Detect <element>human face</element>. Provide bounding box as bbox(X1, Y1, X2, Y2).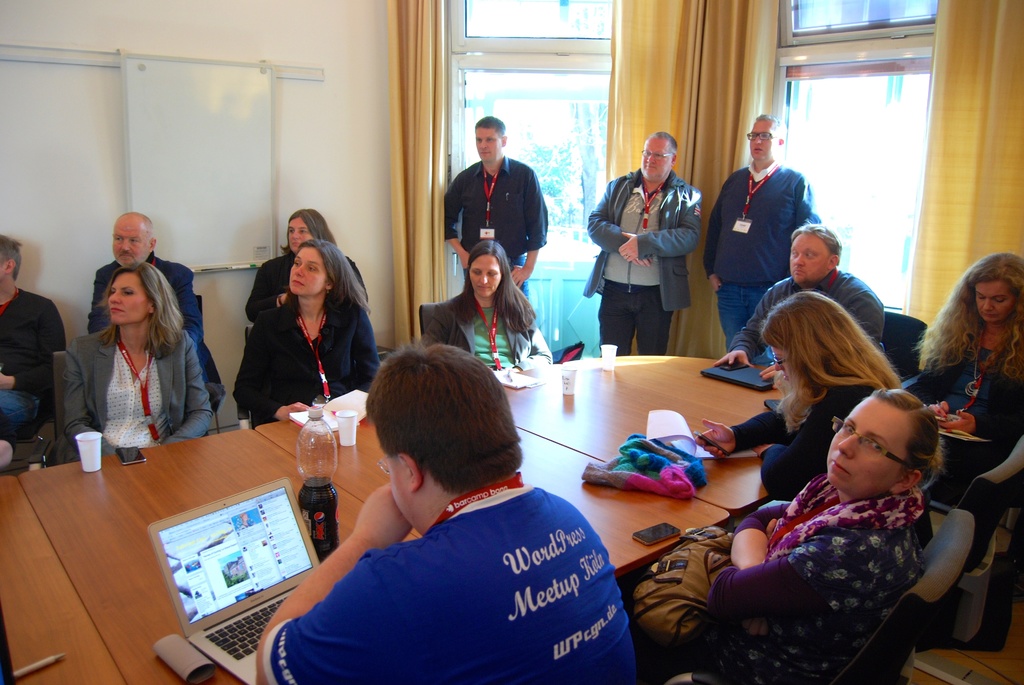
bbox(772, 347, 787, 381).
